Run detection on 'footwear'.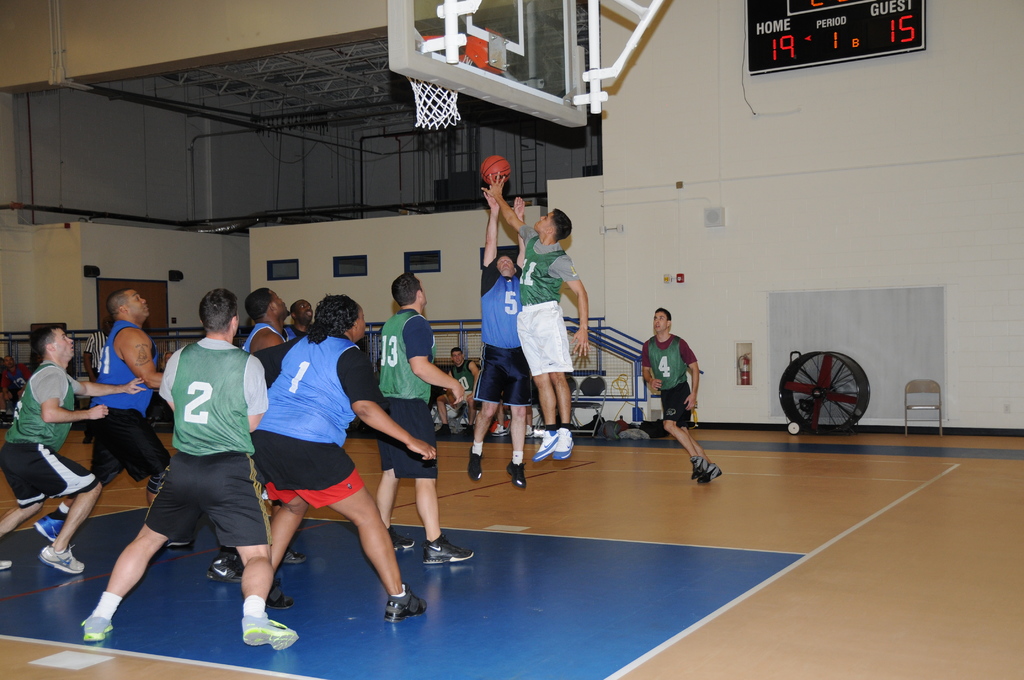
Result: pyautogui.locateOnScreen(525, 423, 534, 439).
